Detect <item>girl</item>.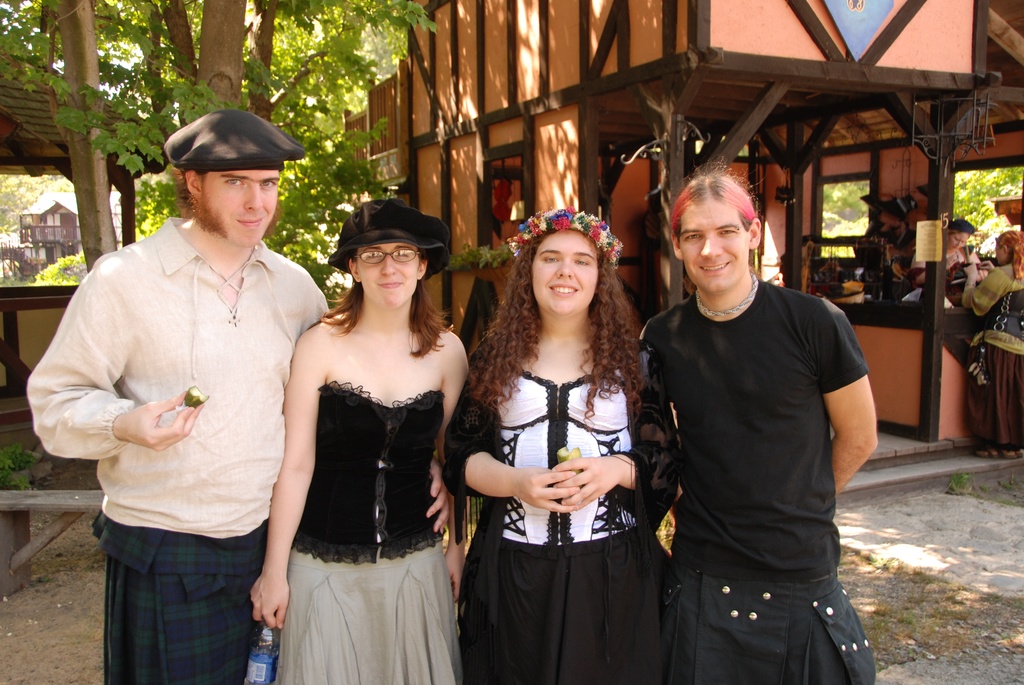
Detected at [436,206,691,679].
